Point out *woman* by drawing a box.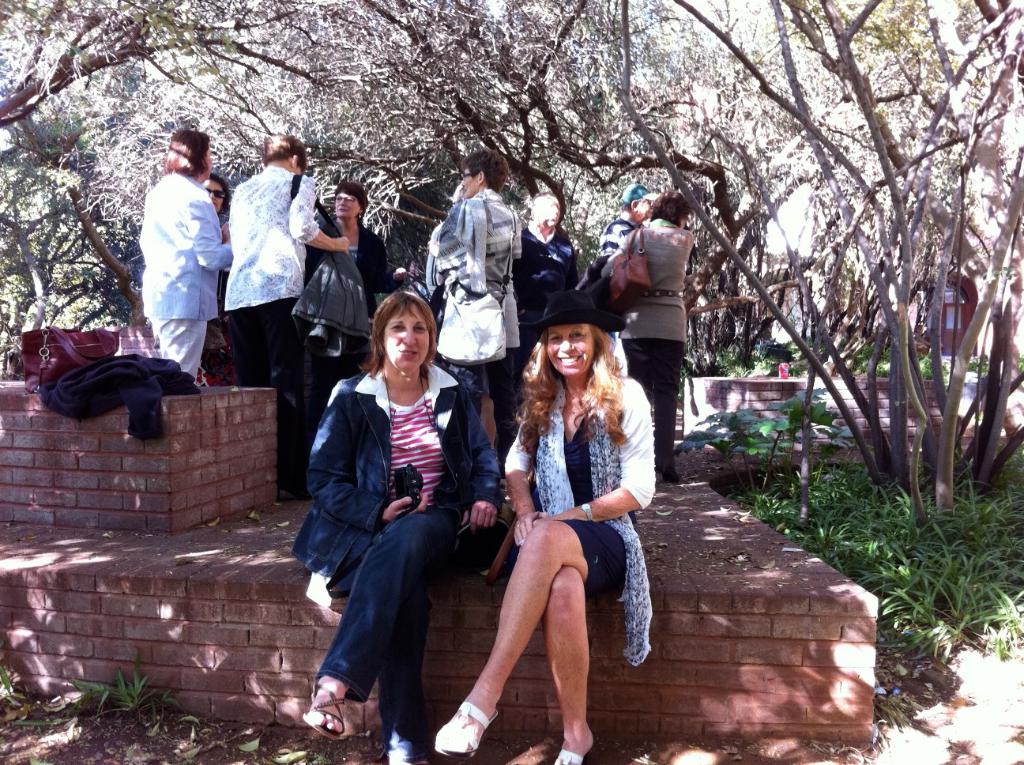
{"left": 432, "top": 288, "right": 655, "bottom": 764}.
